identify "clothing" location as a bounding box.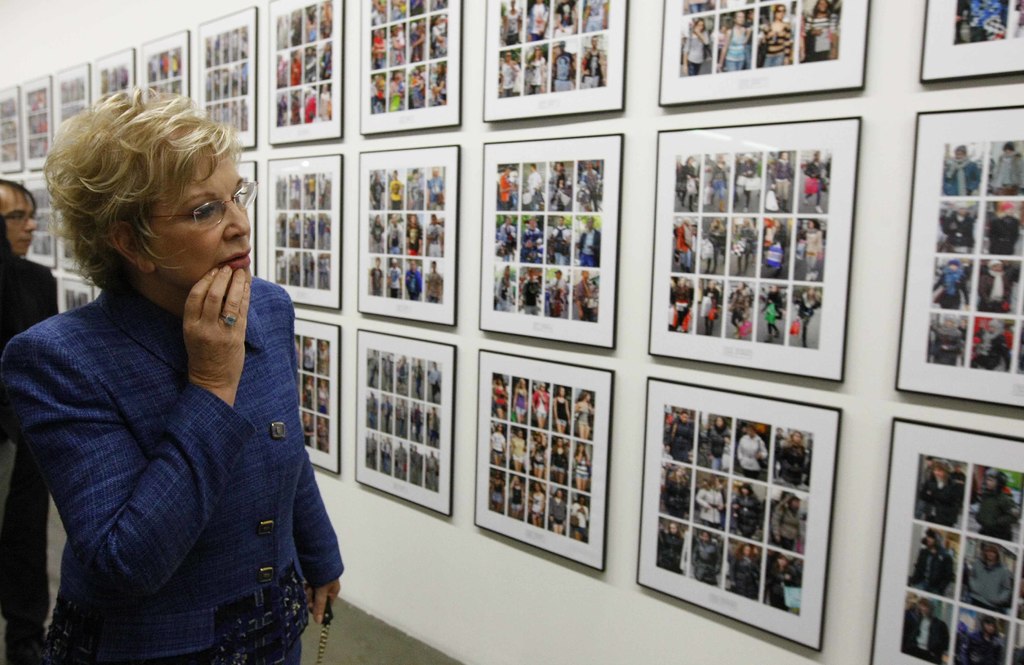
<box>707,230,722,267</box>.
